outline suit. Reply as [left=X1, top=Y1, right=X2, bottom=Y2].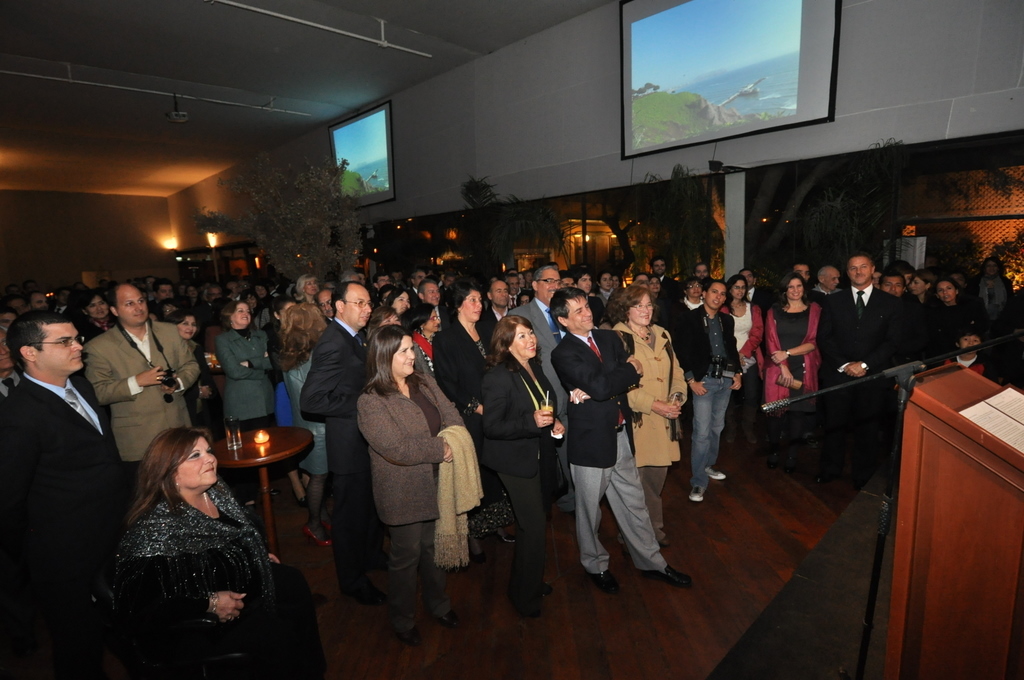
[left=813, top=288, right=901, bottom=451].
